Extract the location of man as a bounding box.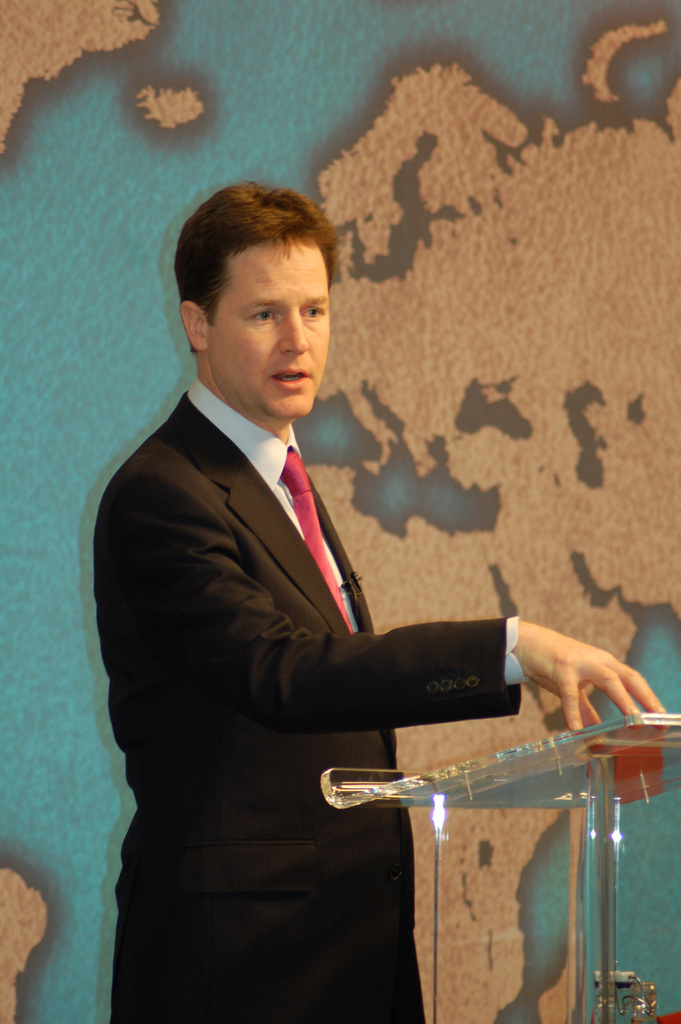
{"left": 96, "top": 152, "right": 498, "bottom": 1009}.
